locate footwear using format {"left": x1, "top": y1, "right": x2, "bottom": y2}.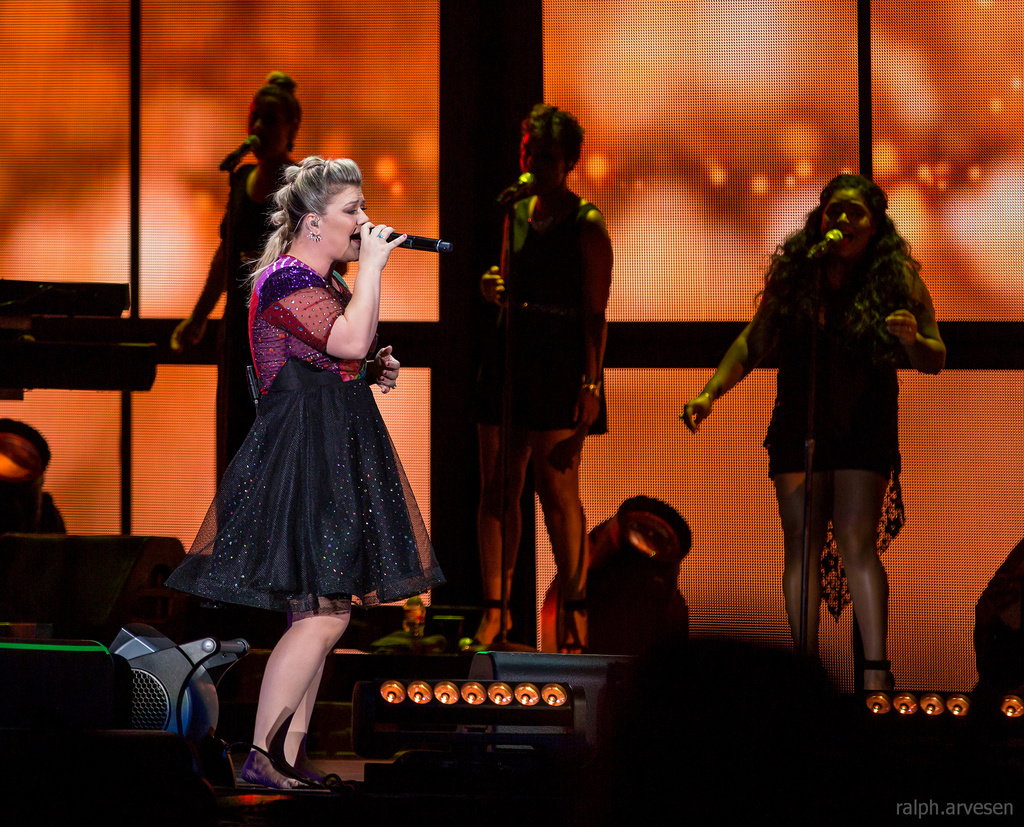
{"left": 235, "top": 744, "right": 330, "bottom": 794}.
